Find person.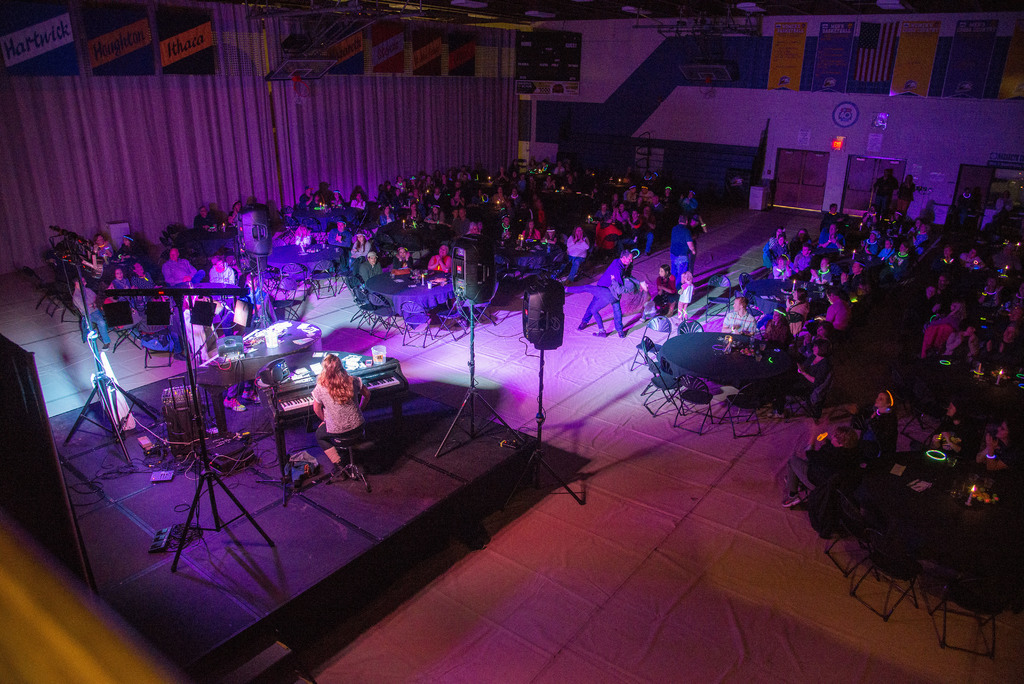
BBox(608, 193, 622, 206).
